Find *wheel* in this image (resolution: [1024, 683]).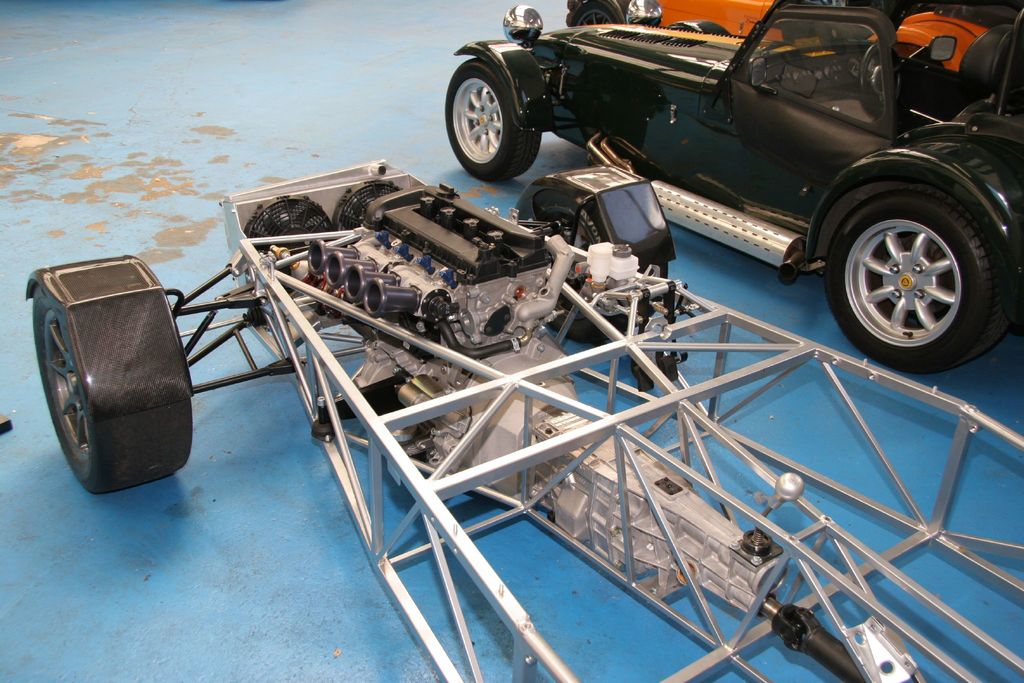
BBox(858, 40, 905, 117).
